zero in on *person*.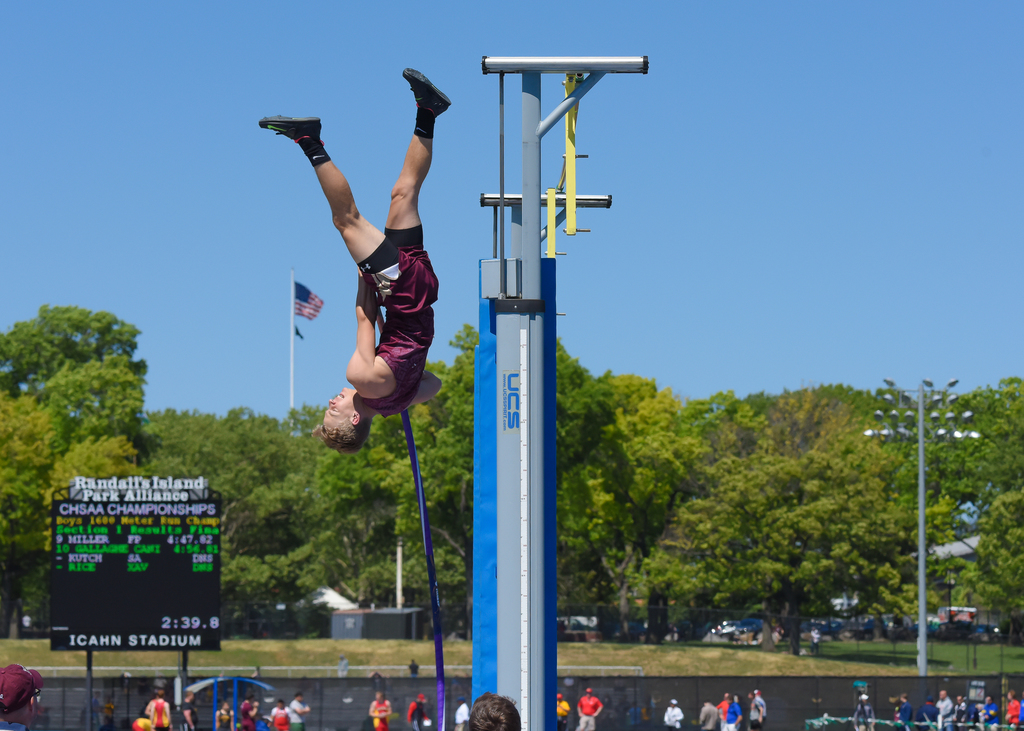
Zeroed in: (left=467, top=693, right=526, bottom=730).
